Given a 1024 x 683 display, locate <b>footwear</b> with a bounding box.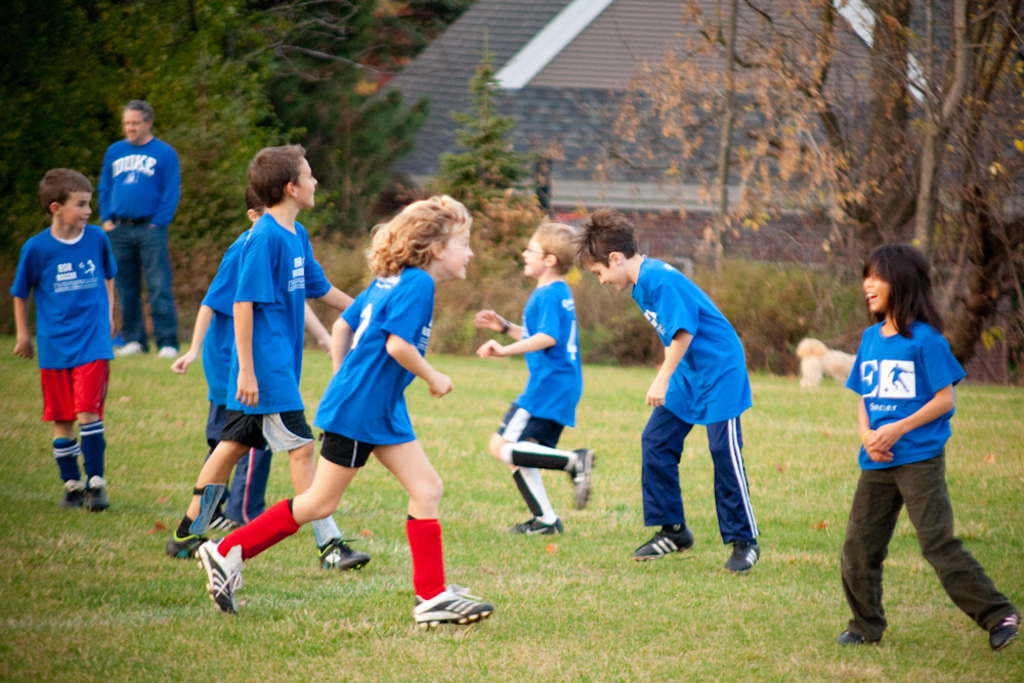
Located: pyautogui.locateOnScreen(990, 613, 1023, 650).
